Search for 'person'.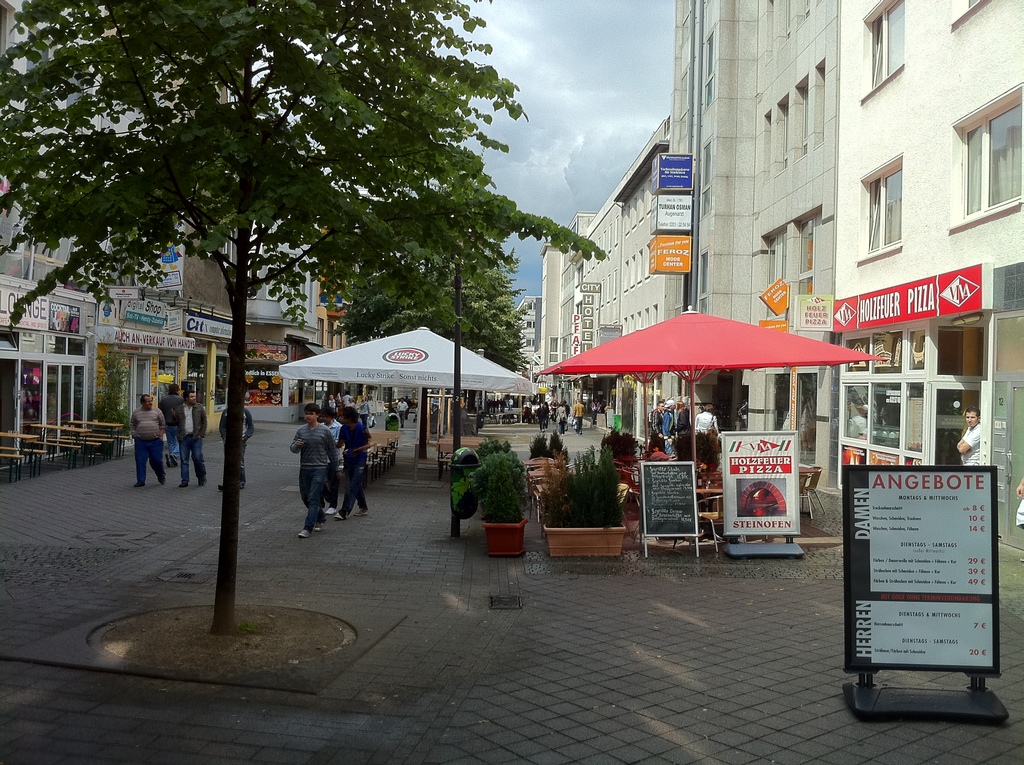
Found at detection(158, 380, 187, 474).
